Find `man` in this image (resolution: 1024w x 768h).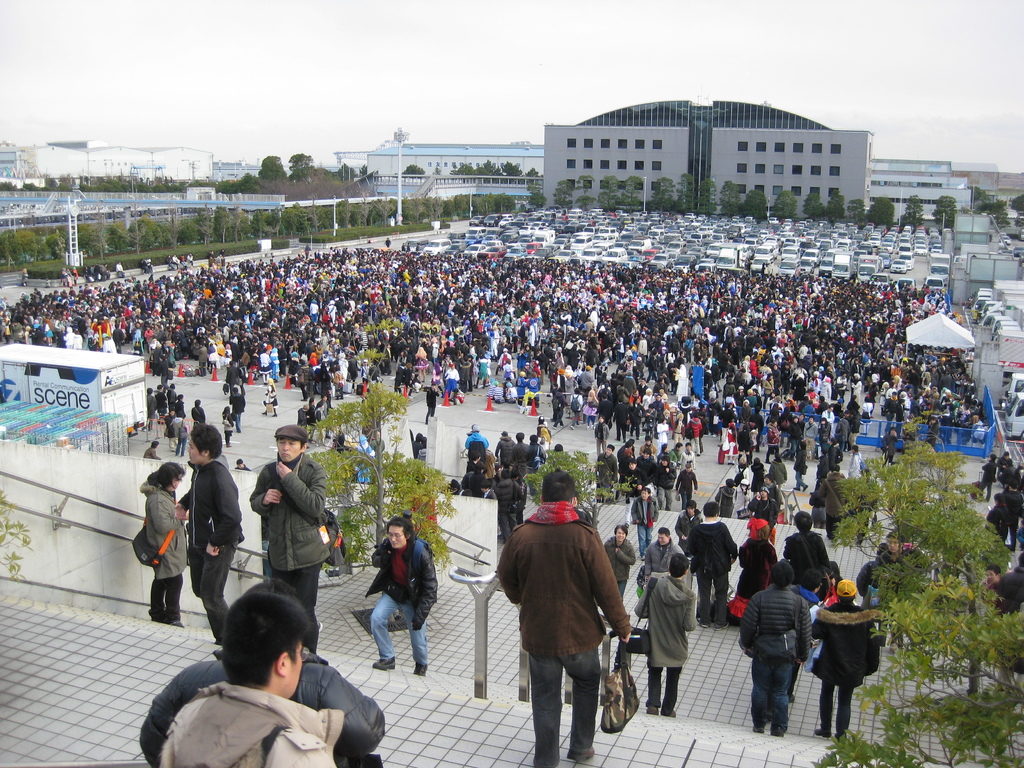
[left=636, top=444, right=663, bottom=497].
